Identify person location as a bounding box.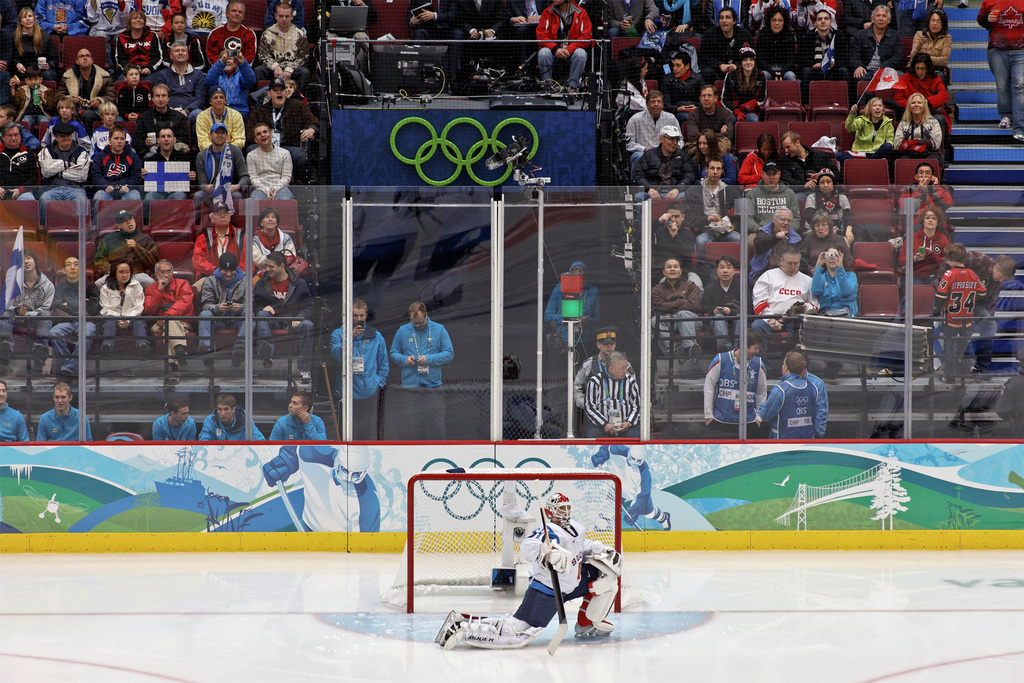
<region>244, 245, 317, 371</region>.
